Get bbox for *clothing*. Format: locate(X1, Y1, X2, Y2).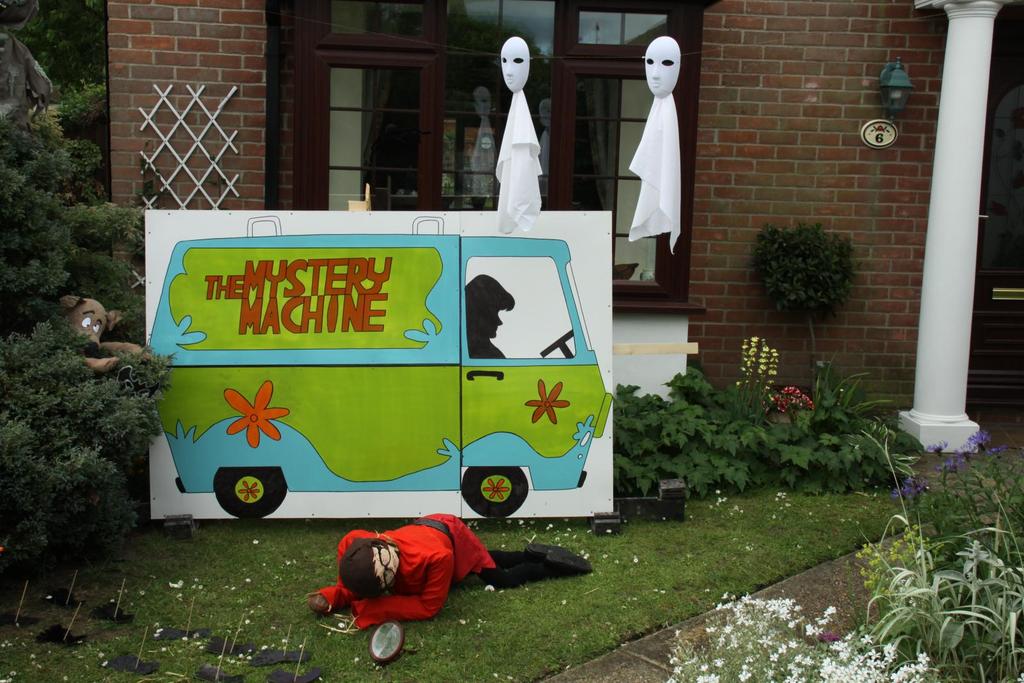
locate(316, 524, 492, 629).
